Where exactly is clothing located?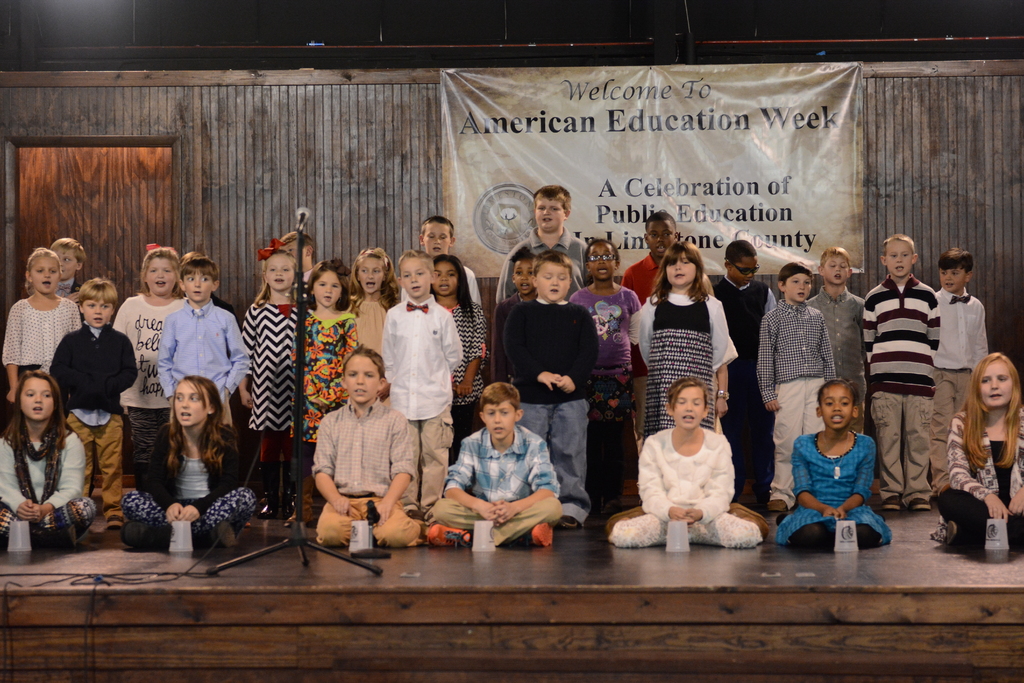
Its bounding box is (320,488,424,553).
